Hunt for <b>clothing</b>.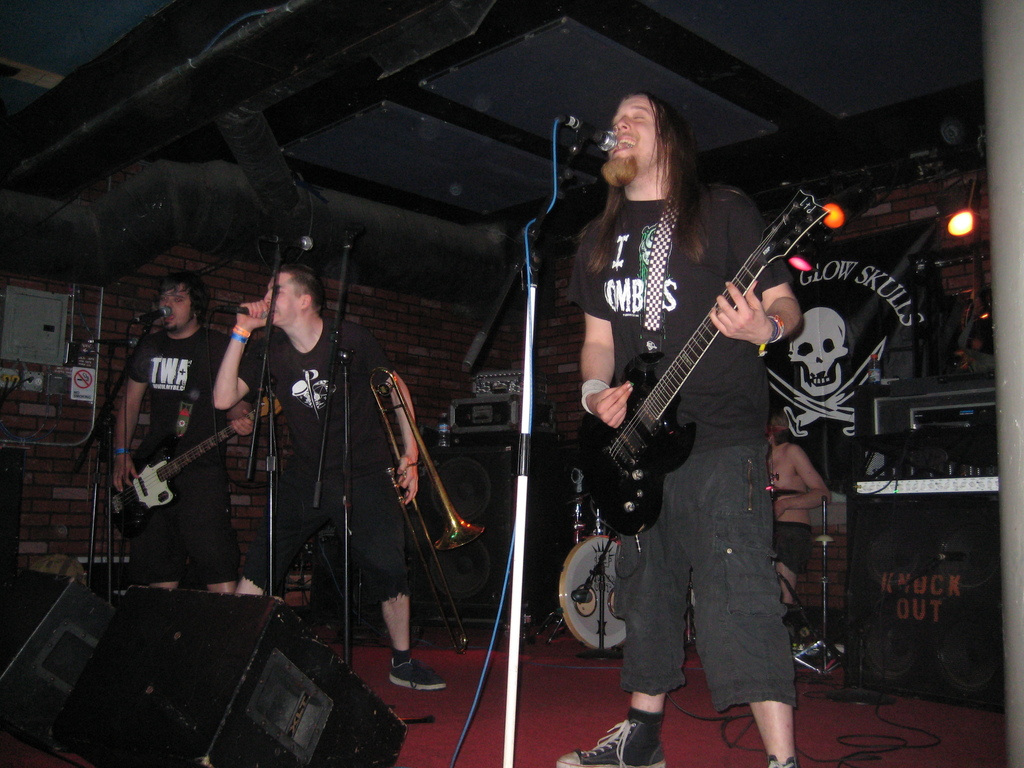
Hunted down at x1=567, y1=183, x2=796, y2=709.
